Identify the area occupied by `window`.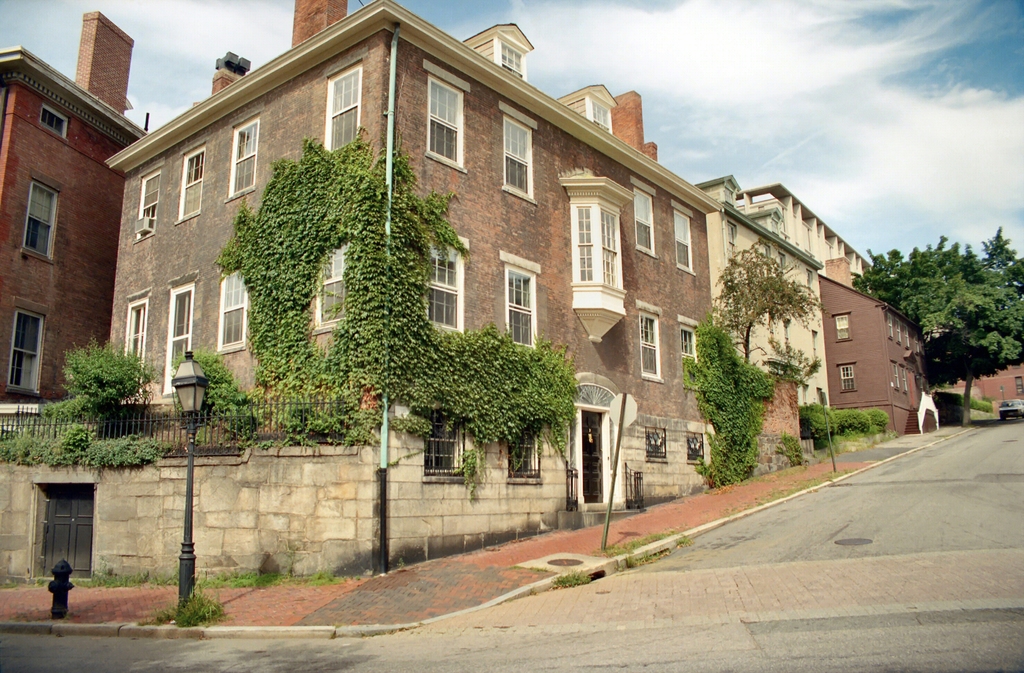
Area: region(593, 103, 609, 123).
